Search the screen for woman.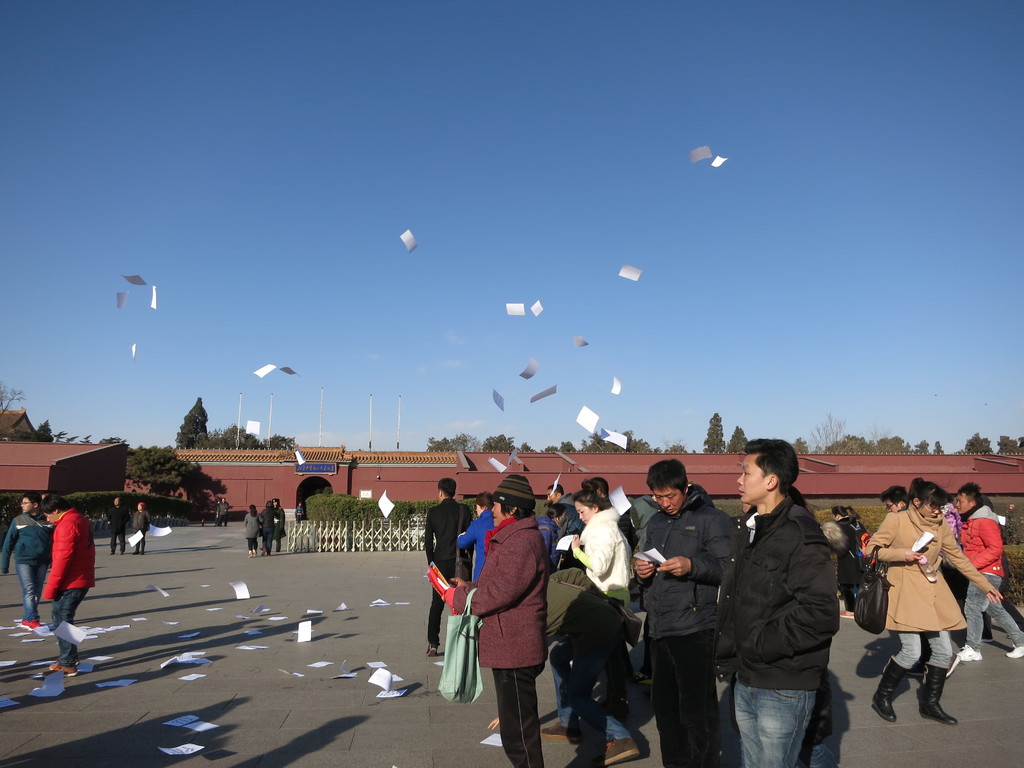
Found at bbox=(826, 504, 861, 620).
